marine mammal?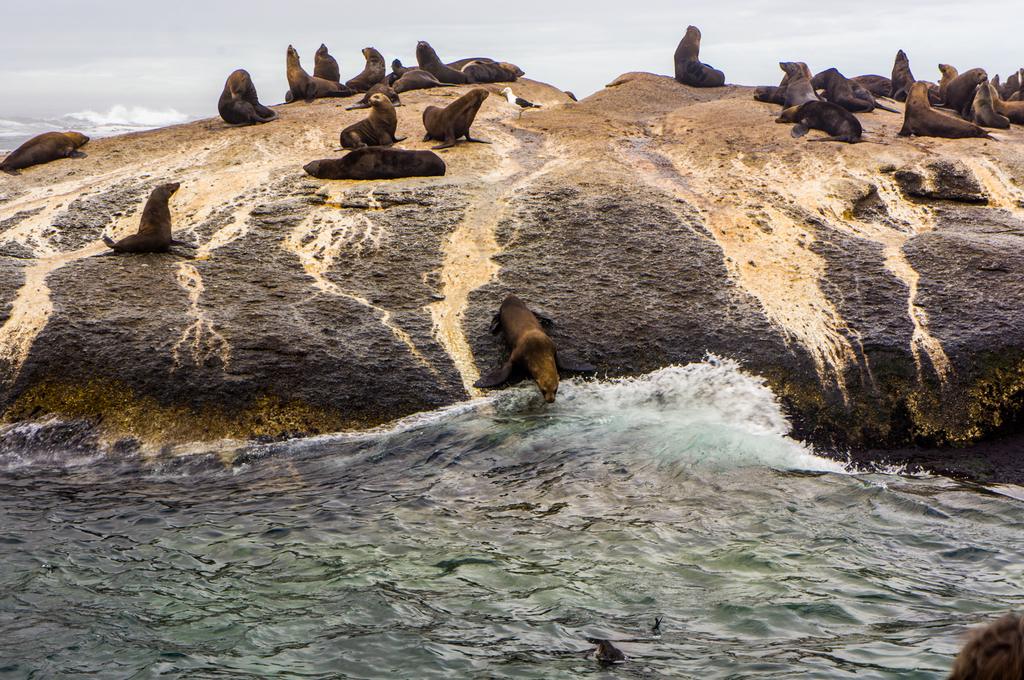
0, 131, 90, 177
